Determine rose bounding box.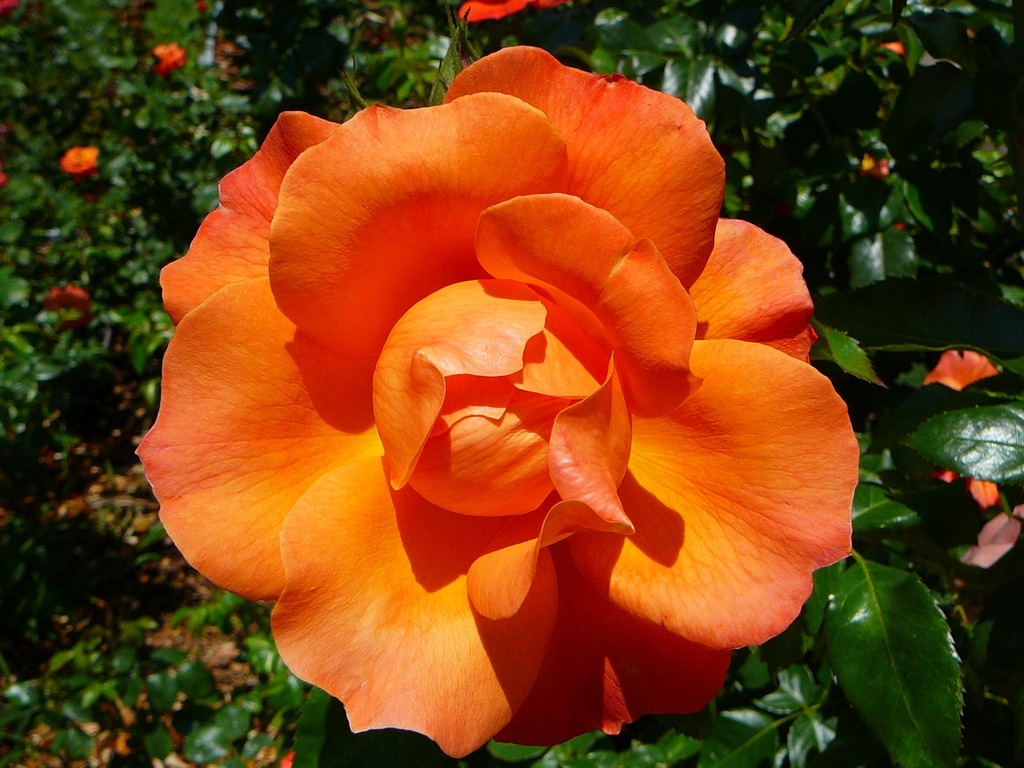
Determined: select_region(923, 346, 1002, 511).
